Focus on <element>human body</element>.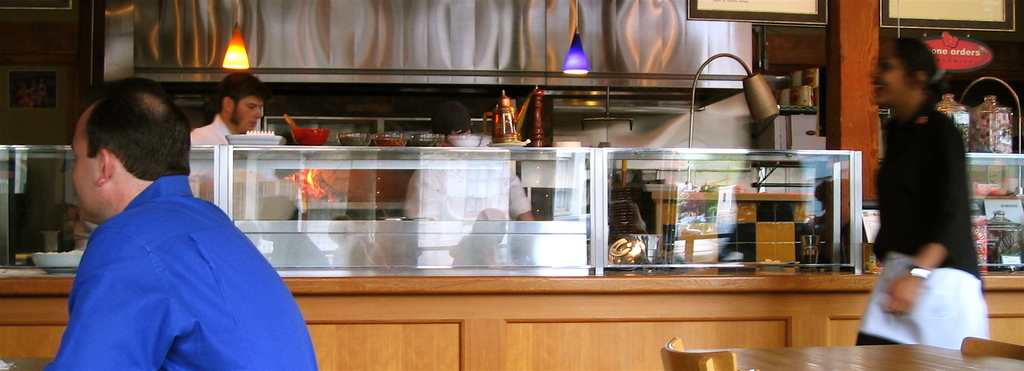
Focused at bbox=[74, 85, 301, 367].
